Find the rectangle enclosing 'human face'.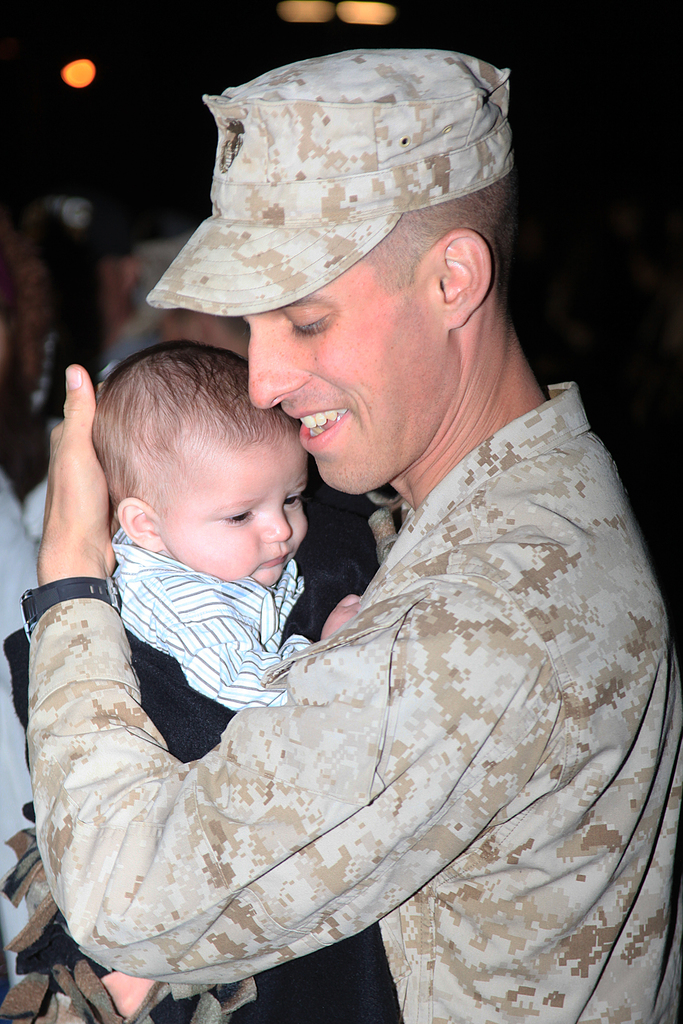
163,456,306,589.
